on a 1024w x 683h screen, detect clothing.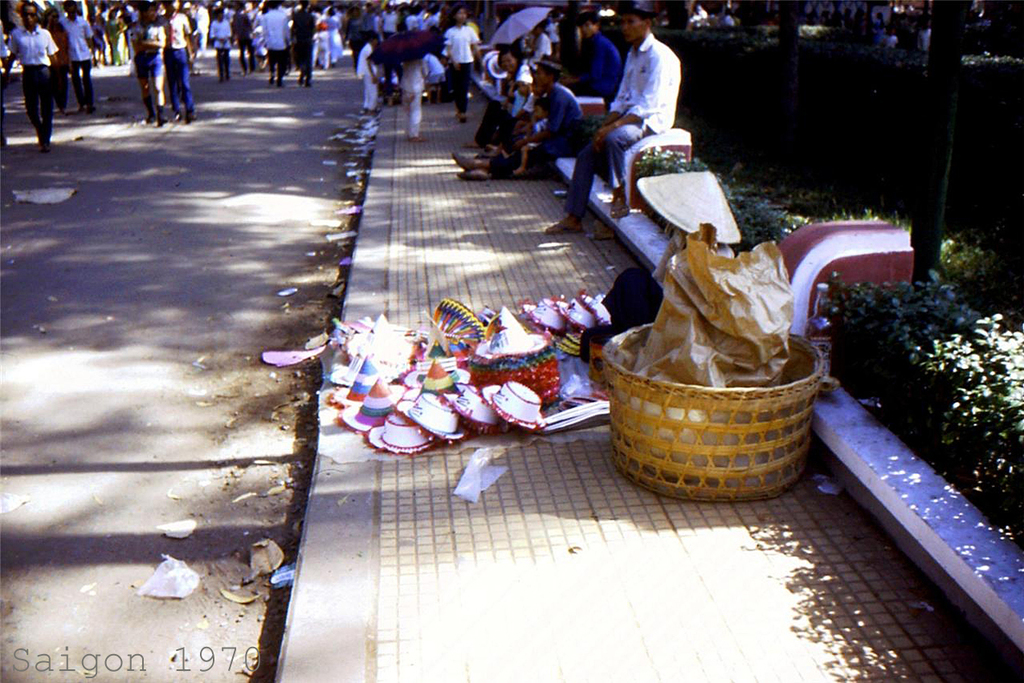
x1=2, y1=18, x2=58, y2=137.
